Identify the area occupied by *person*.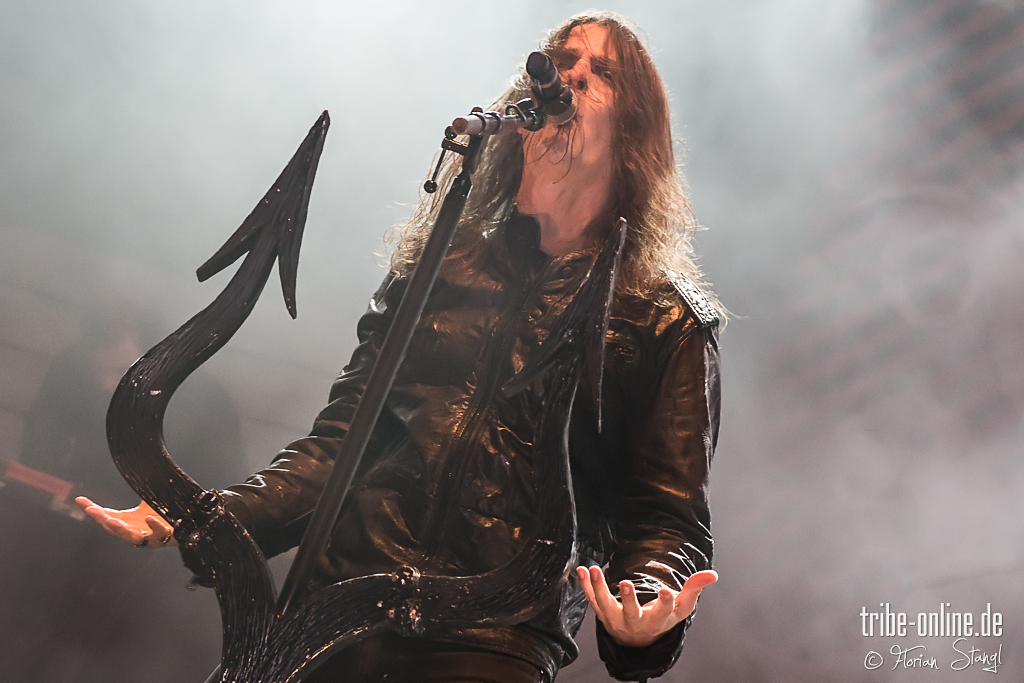
Area: x1=15 y1=284 x2=255 y2=563.
